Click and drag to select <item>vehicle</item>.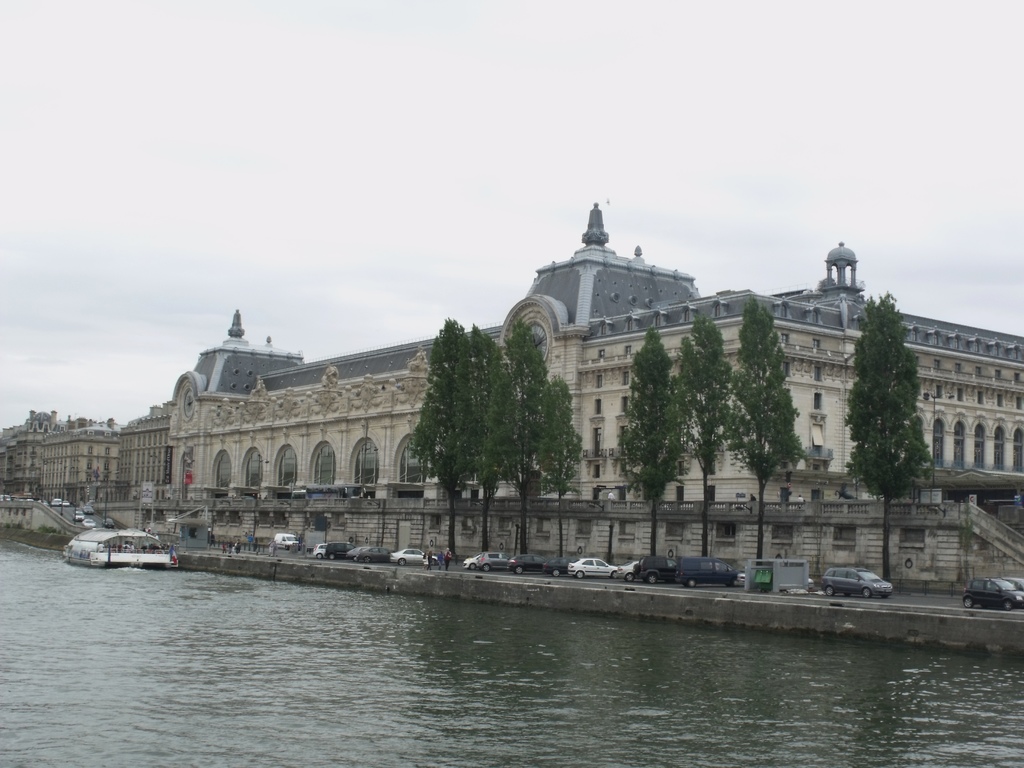
Selection: <bbox>388, 545, 442, 563</bbox>.
